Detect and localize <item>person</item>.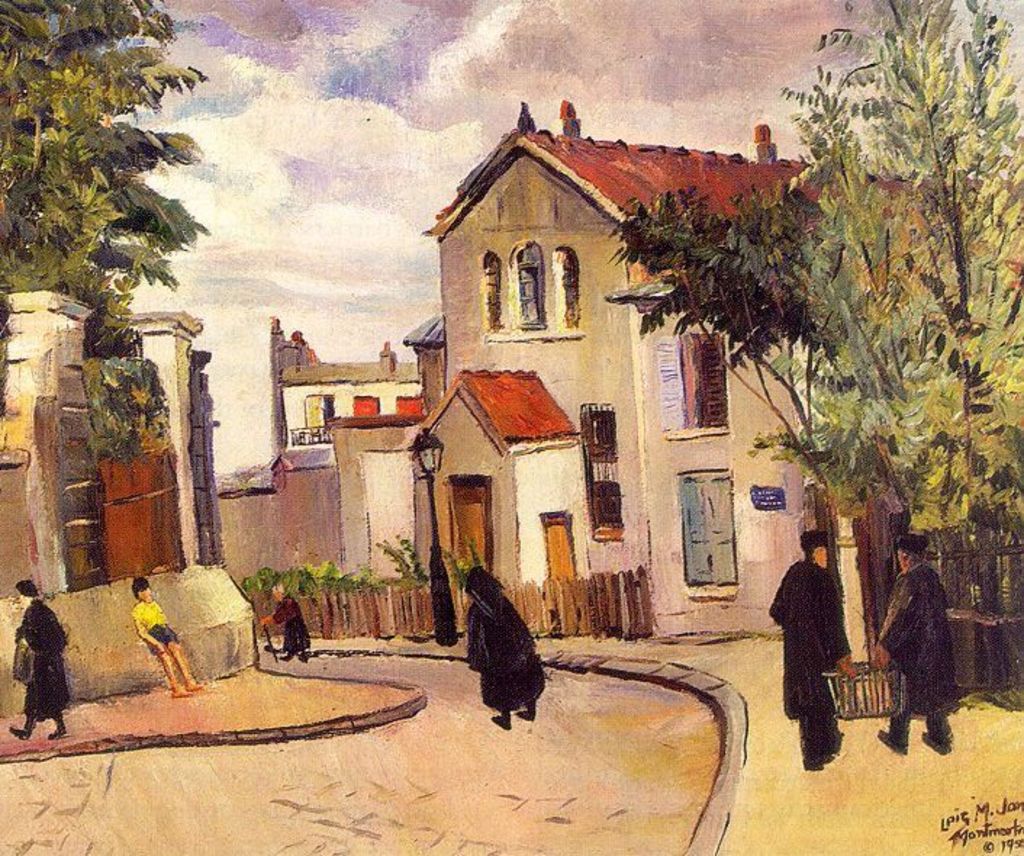
Localized at 129, 576, 199, 701.
